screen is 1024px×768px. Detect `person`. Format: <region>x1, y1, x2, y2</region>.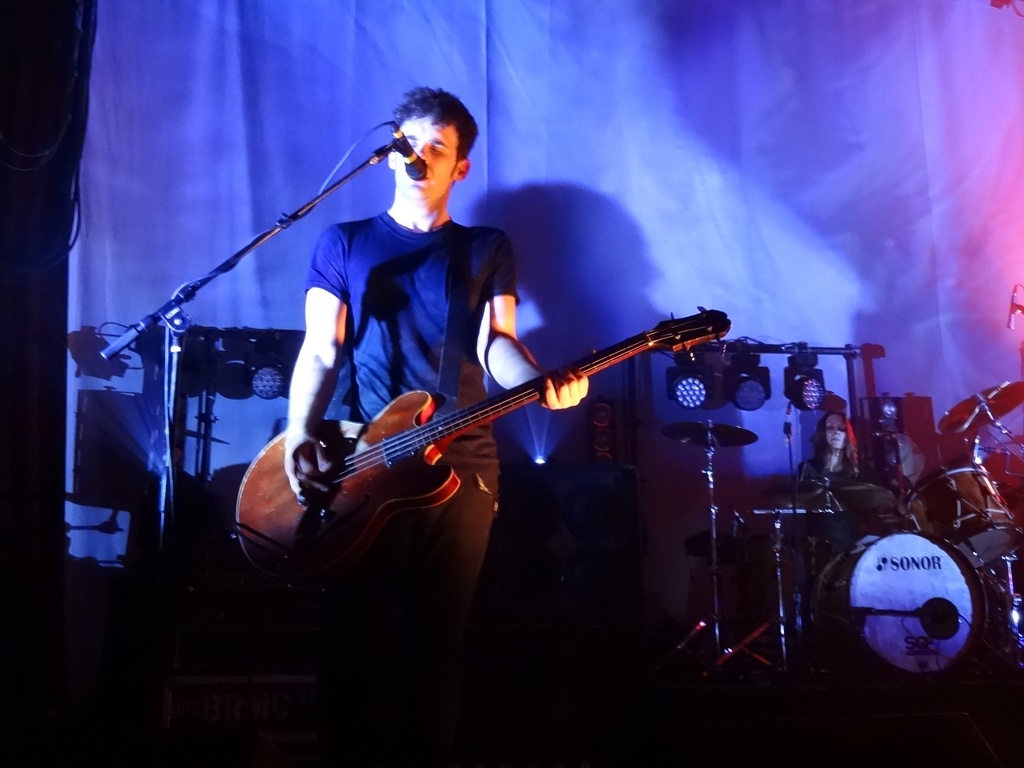
<region>281, 89, 592, 692</region>.
